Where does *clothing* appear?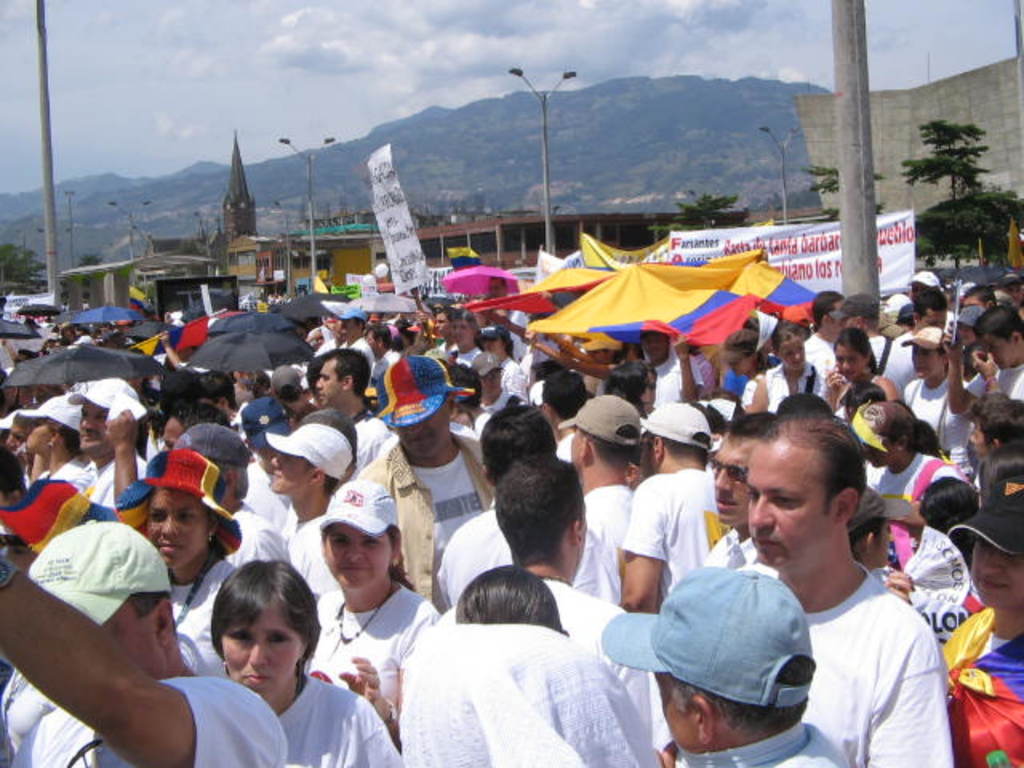
Appears at Rect(35, 454, 90, 491).
